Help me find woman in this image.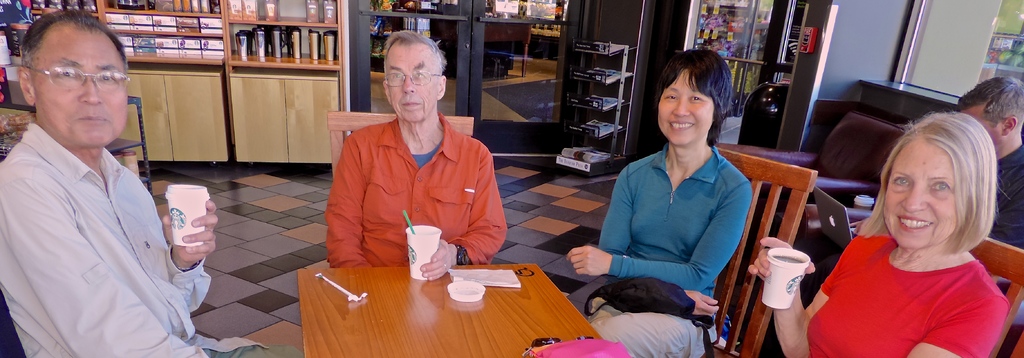
Found it: (x1=810, y1=95, x2=1022, y2=357).
